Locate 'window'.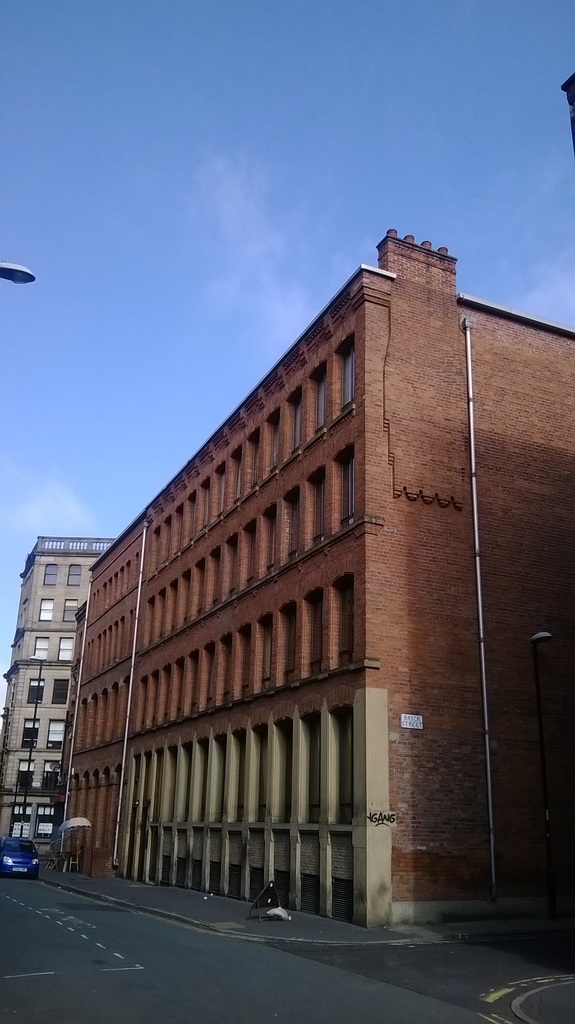
Bounding box: x1=259, y1=605, x2=276, y2=698.
